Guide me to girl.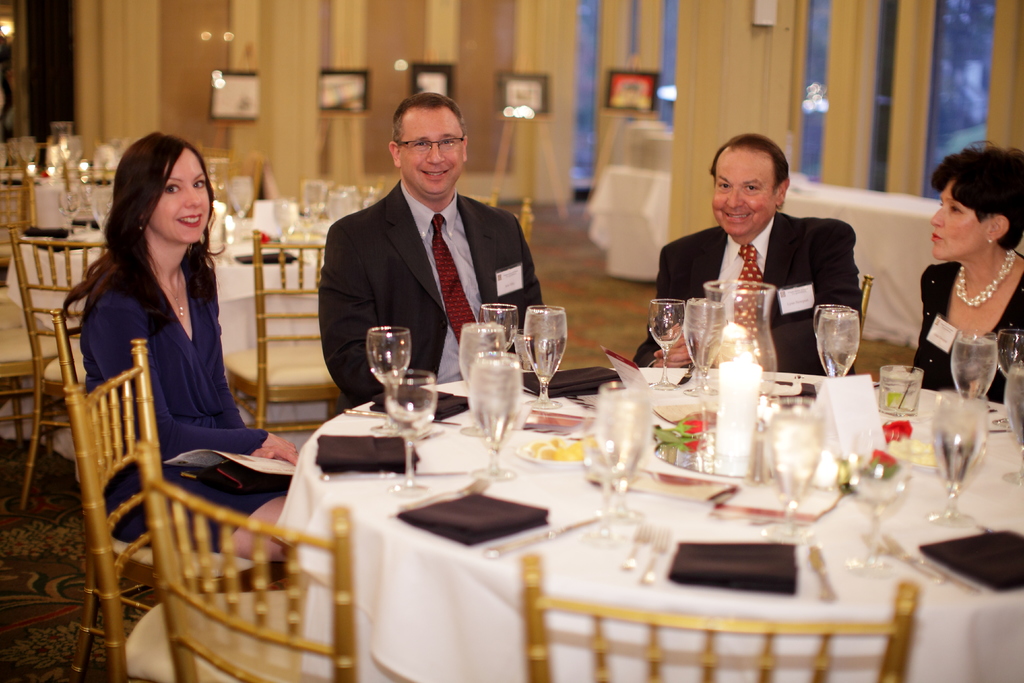
Guidance: BBox(97, 119, 302, 568).
